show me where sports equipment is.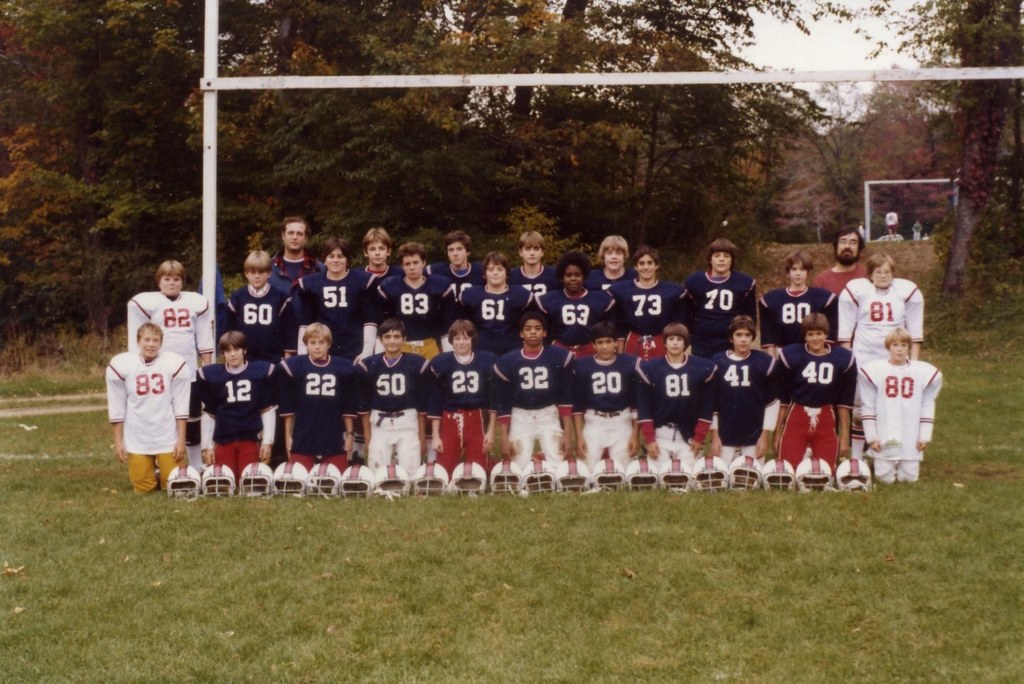
sports equipment is at (left=308, top=462, right=339, bottom=498).
